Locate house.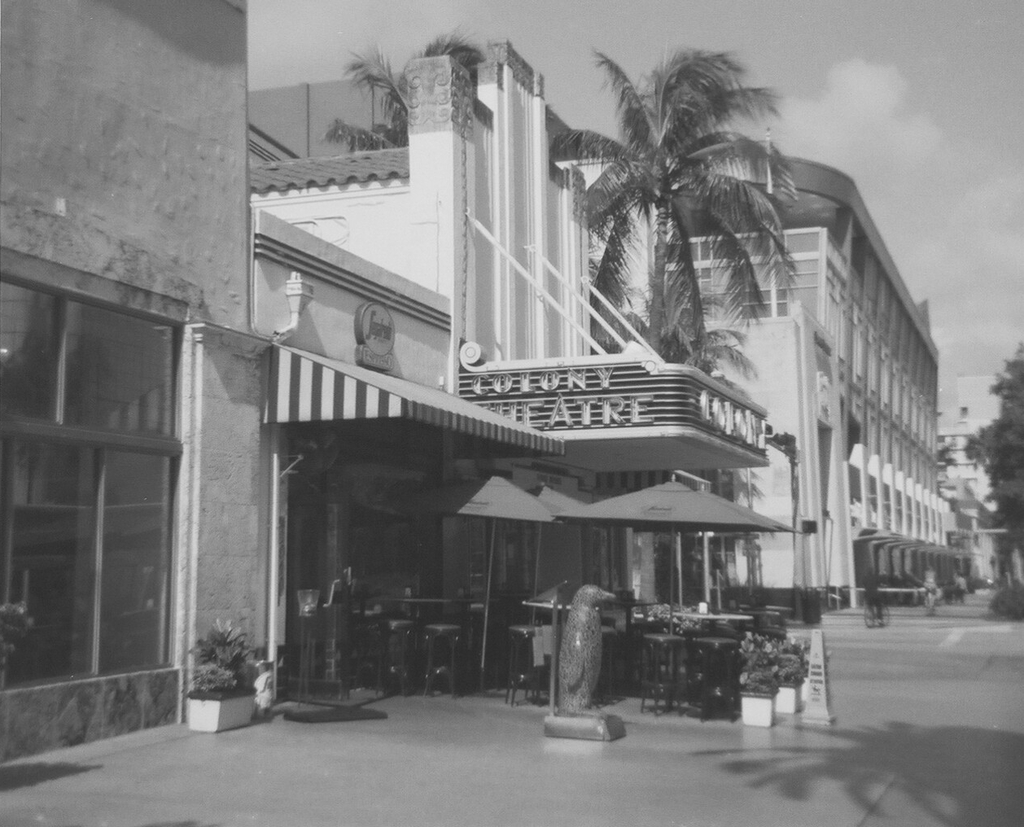
Bounding box: <region>0, 0, 269, 762</region>.
